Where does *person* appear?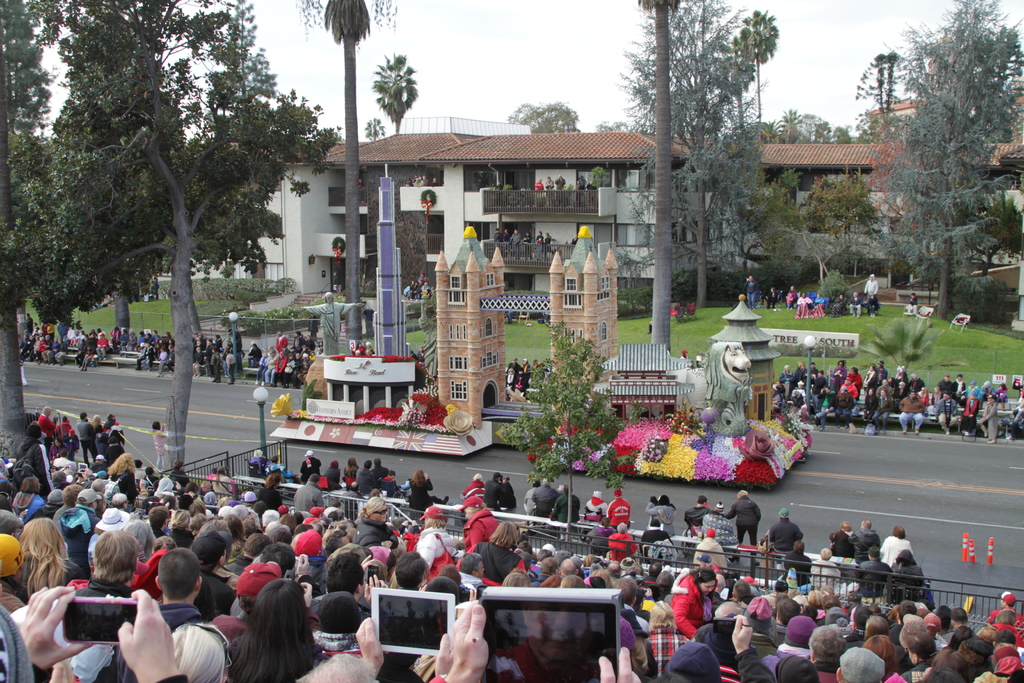
Appears at box=[909, 292, 920, 310].
